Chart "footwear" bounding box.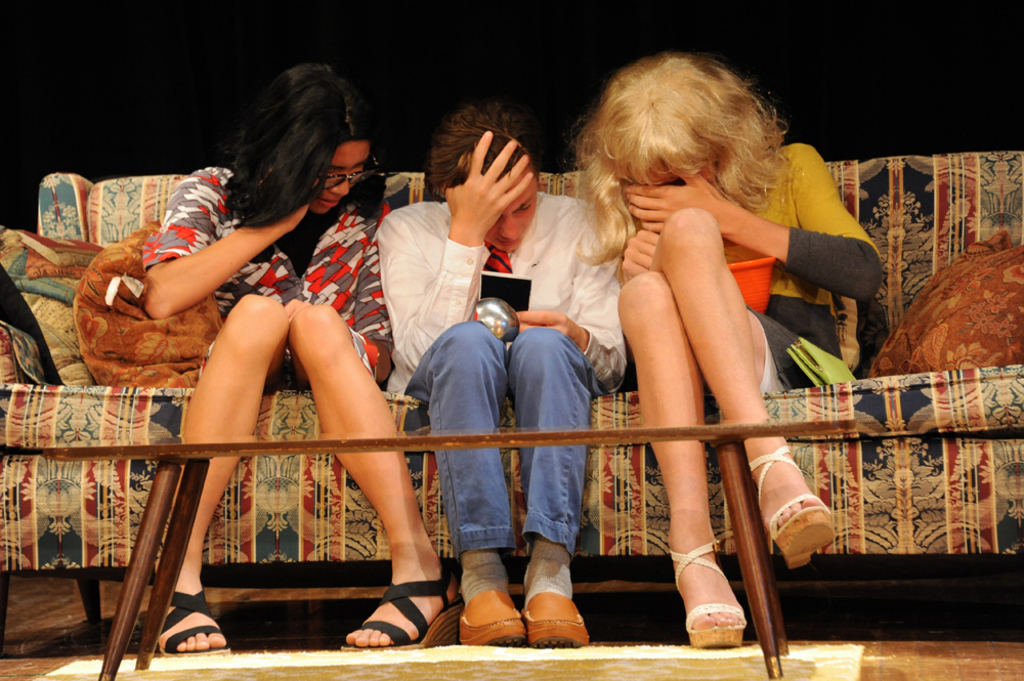
Charted: [left=749, top=438, right=838, bottom=570].
